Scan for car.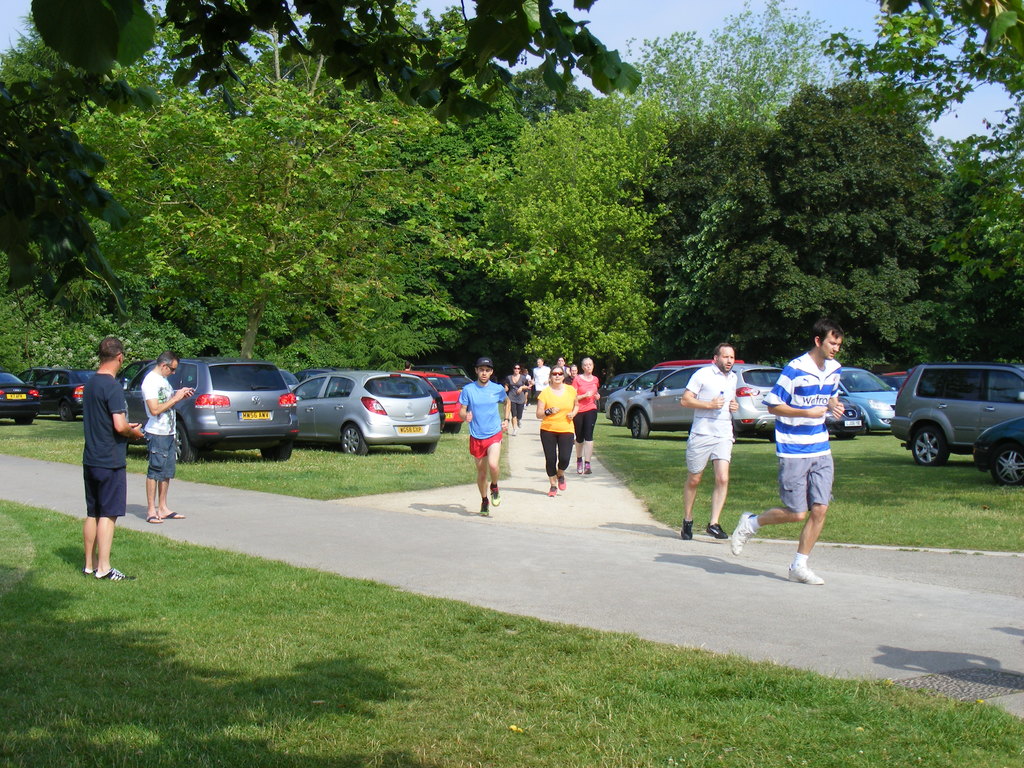
Scan result: 25,367,99,418.
